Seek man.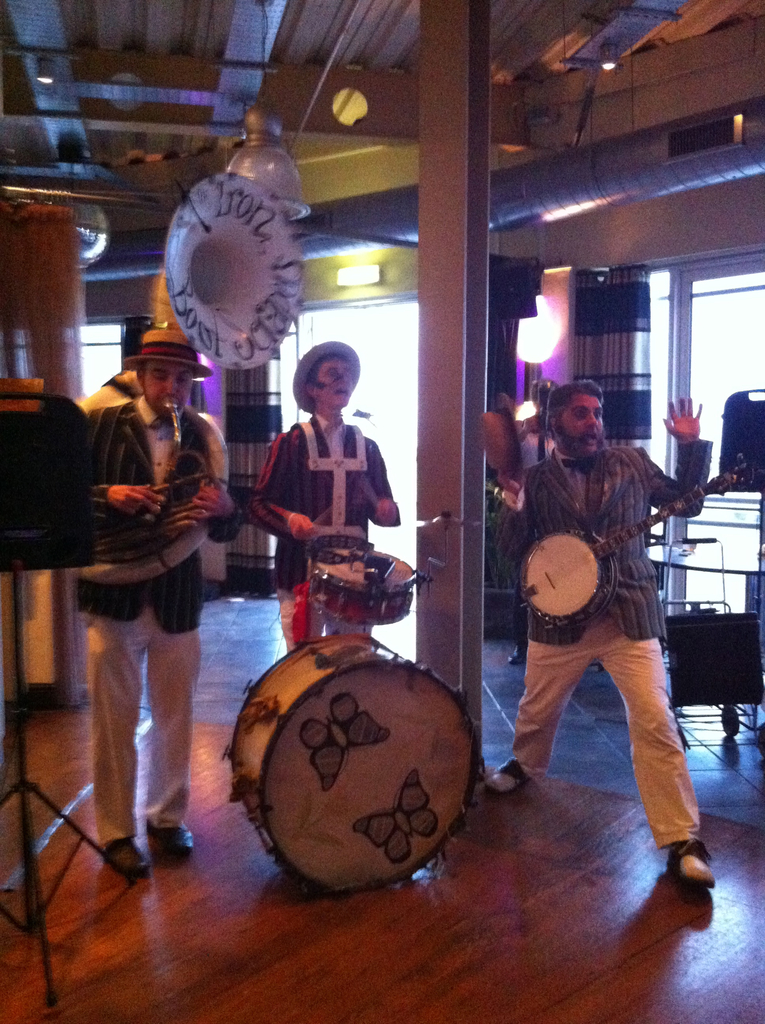
locate(246, 331, 415, 664).
